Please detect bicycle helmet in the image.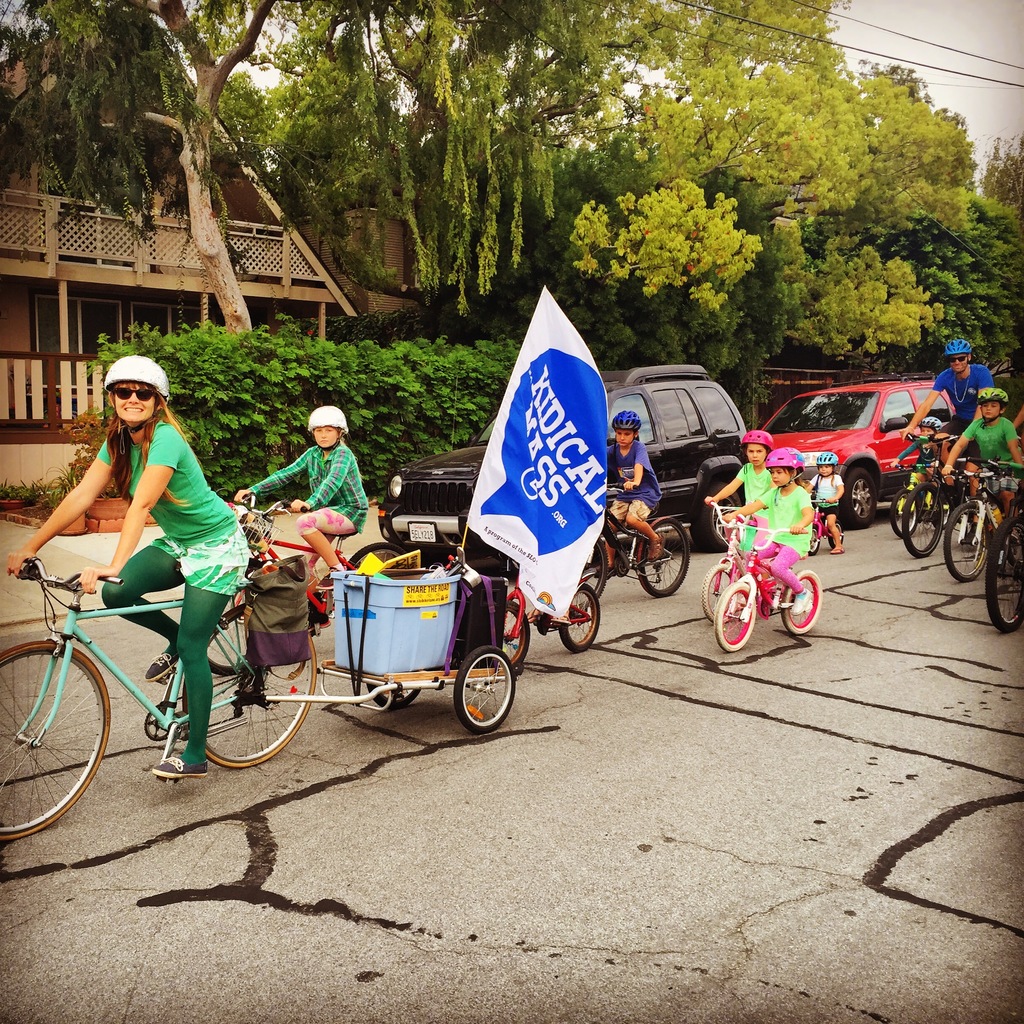
[x1=945, y1=332, x2=973, y2=355].
